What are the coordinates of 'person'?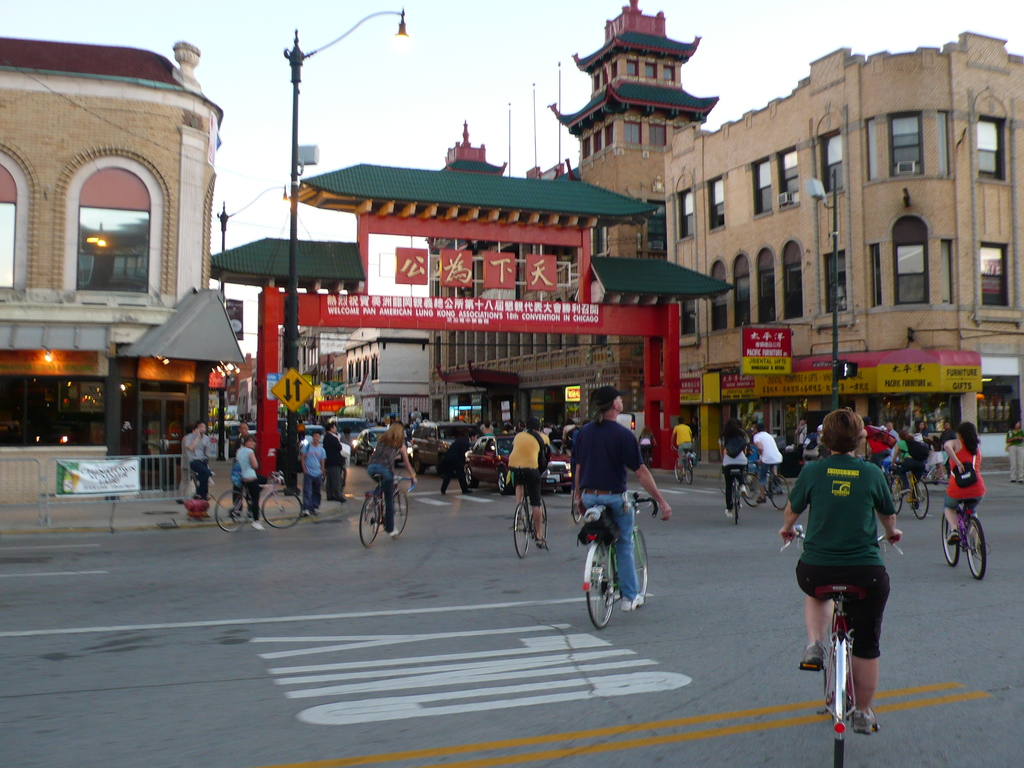
bbox=[231, 430, 260, 529].
